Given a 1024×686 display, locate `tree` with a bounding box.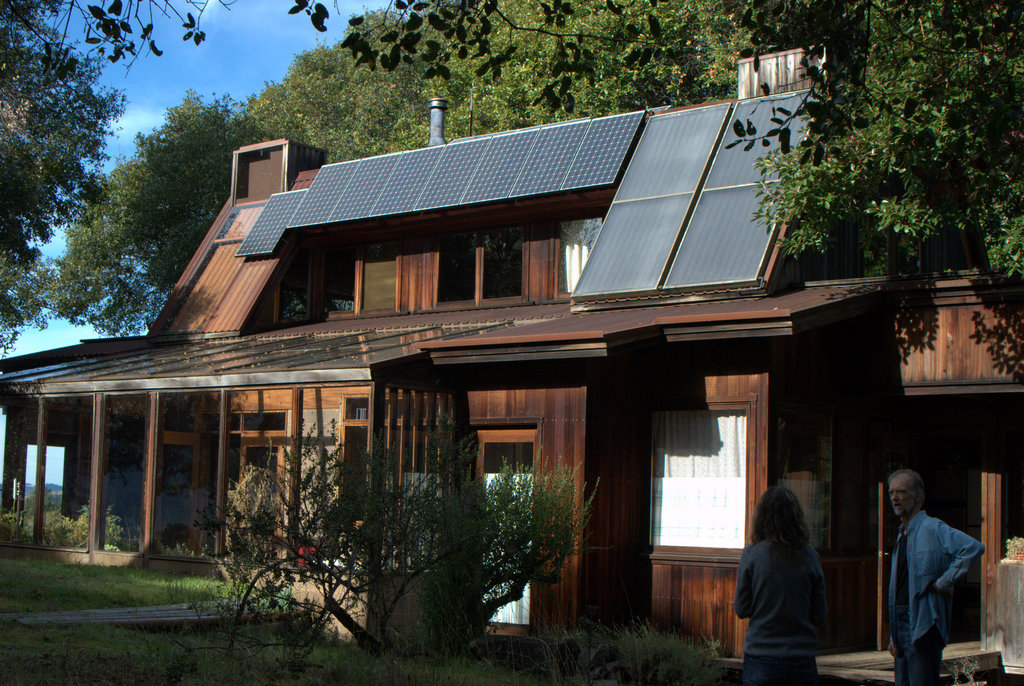
Located: 0, 0, 825, 355.
